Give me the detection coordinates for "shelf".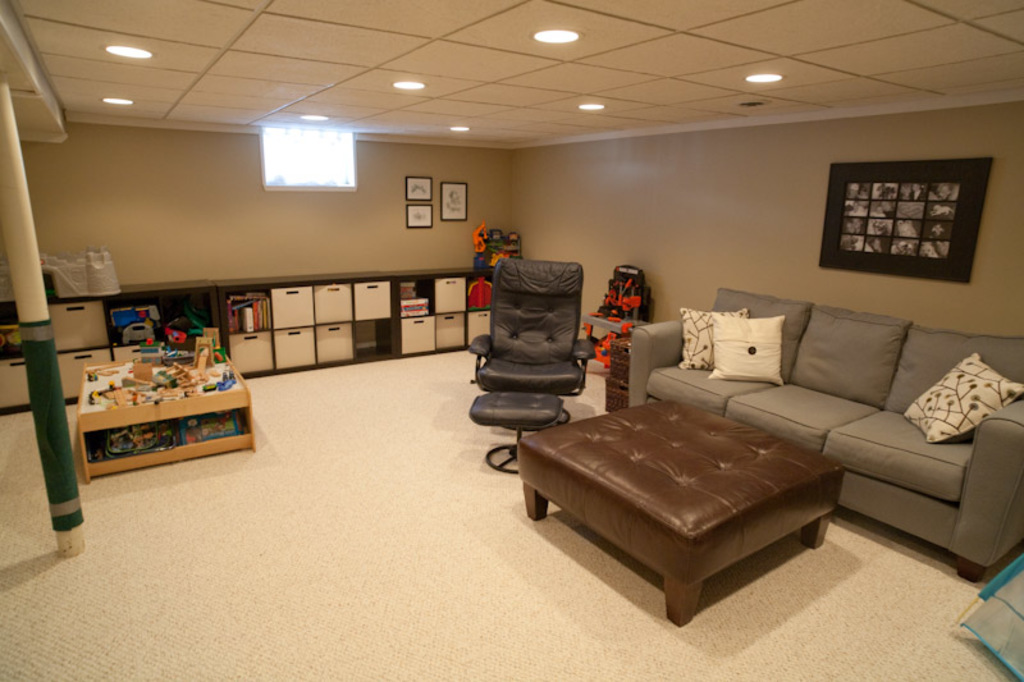
[x1=0, y1=266, x2=534, y2=413].
